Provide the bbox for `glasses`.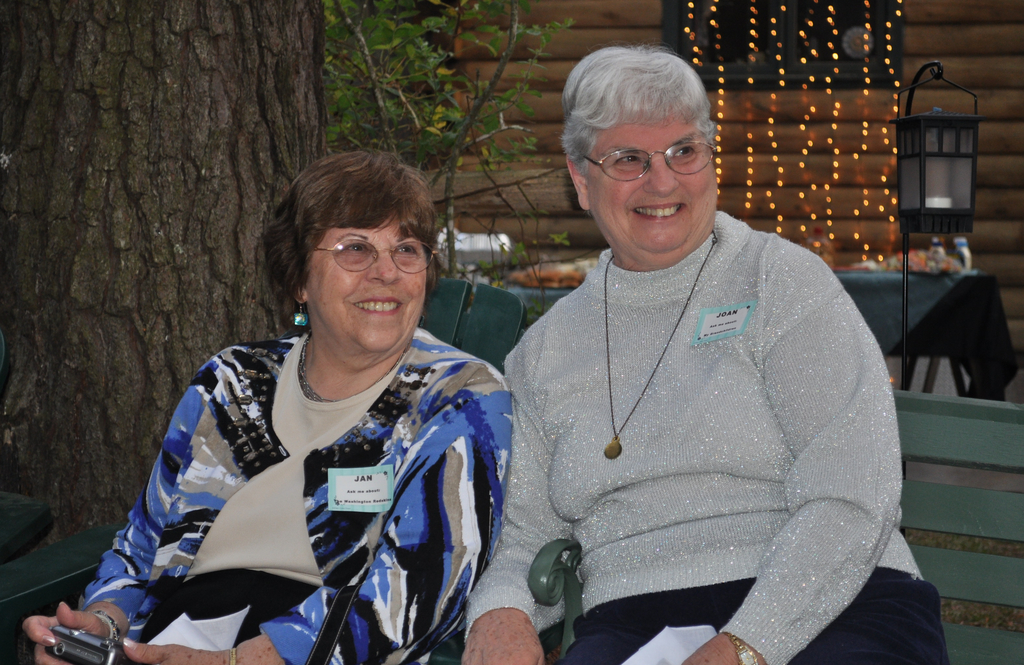
bbox=[300, 238, 433, 273].
